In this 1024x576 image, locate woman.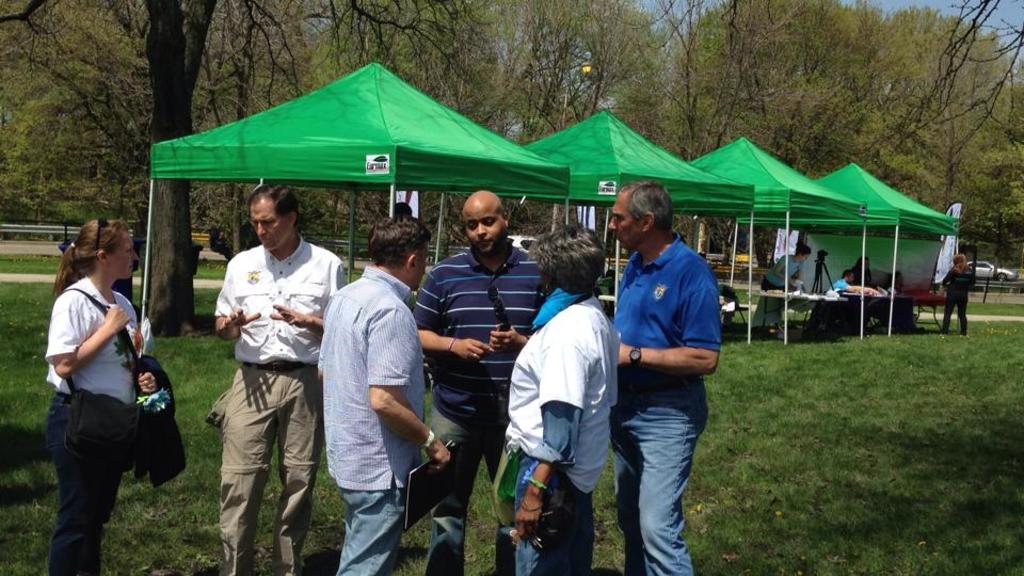
Bounding box: 750/238/814/326.
